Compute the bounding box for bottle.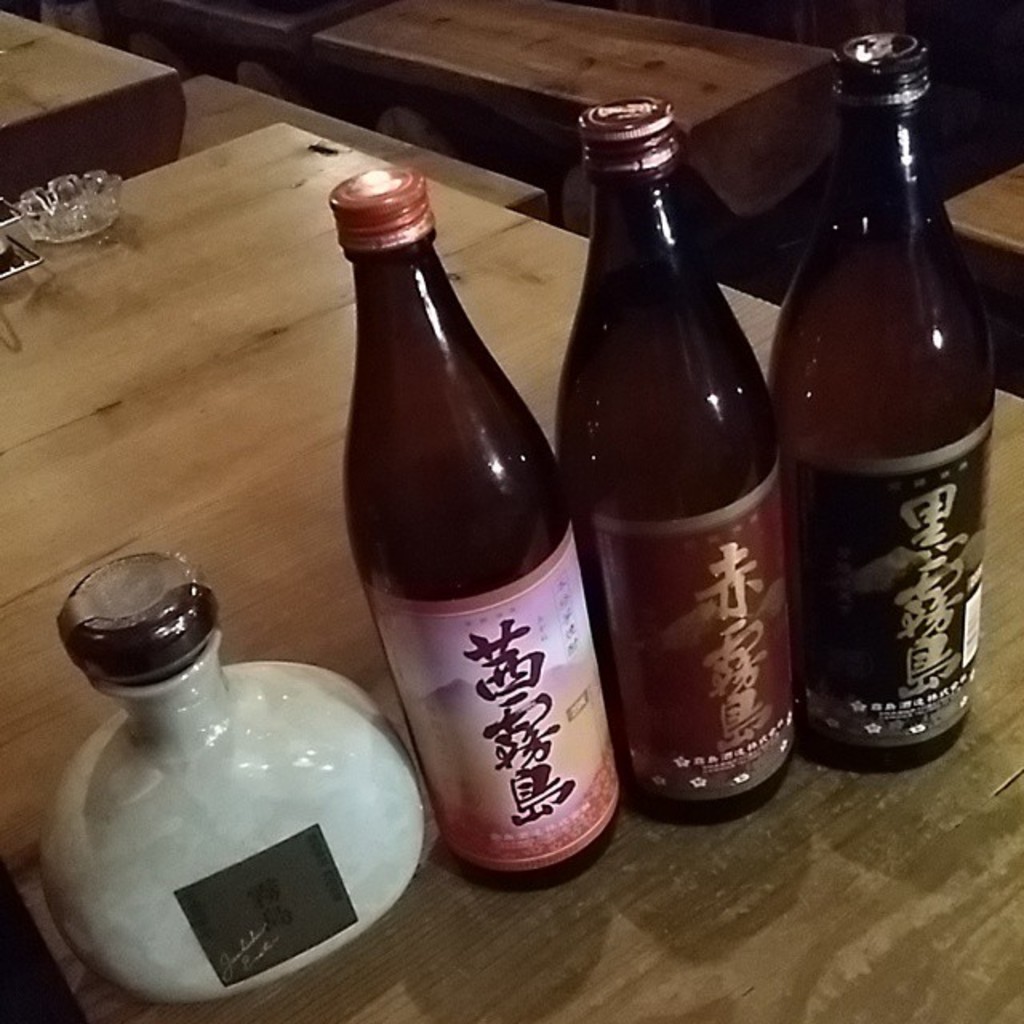
box(558, 102, 792, 824).
